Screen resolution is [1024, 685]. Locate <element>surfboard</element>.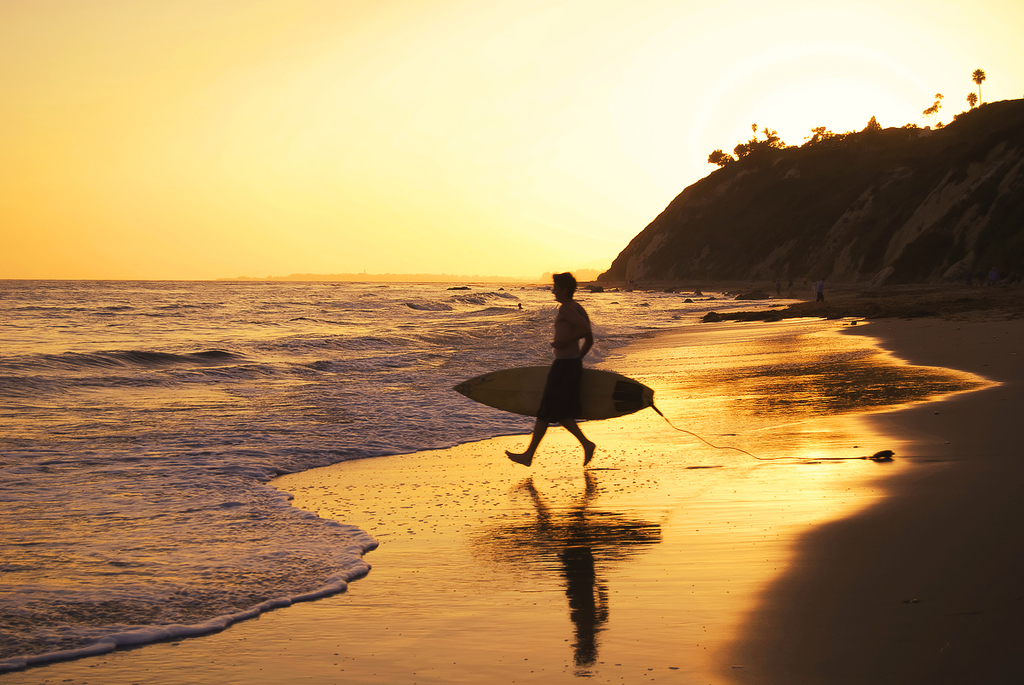
Rect(451, 365, 655, 421).
